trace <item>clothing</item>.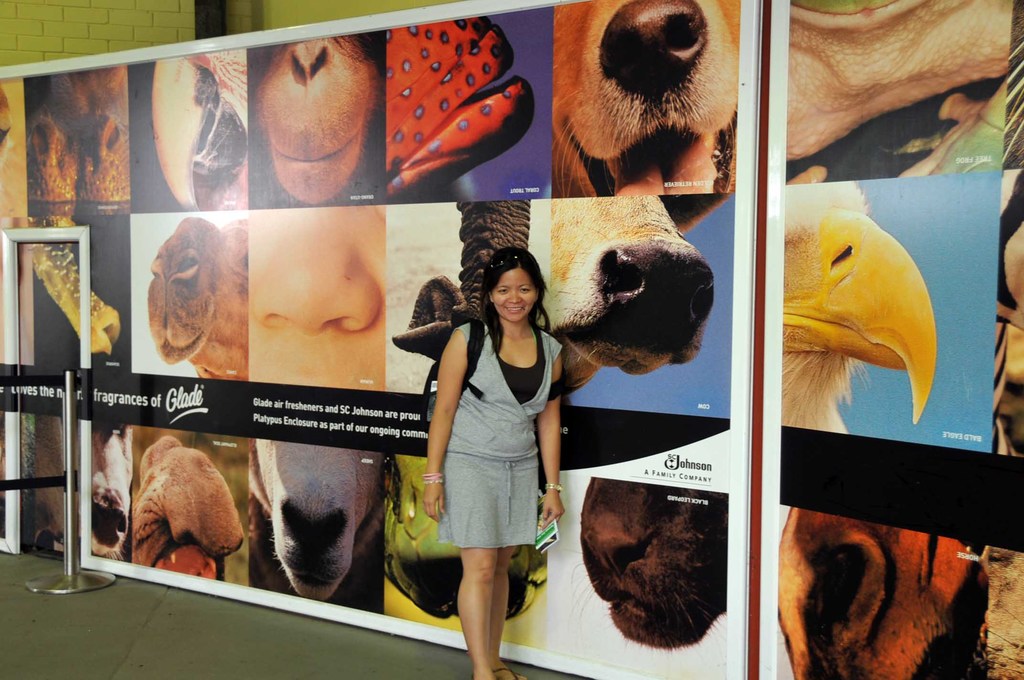
Traced to bbox=(421, 312, 563, 585).
